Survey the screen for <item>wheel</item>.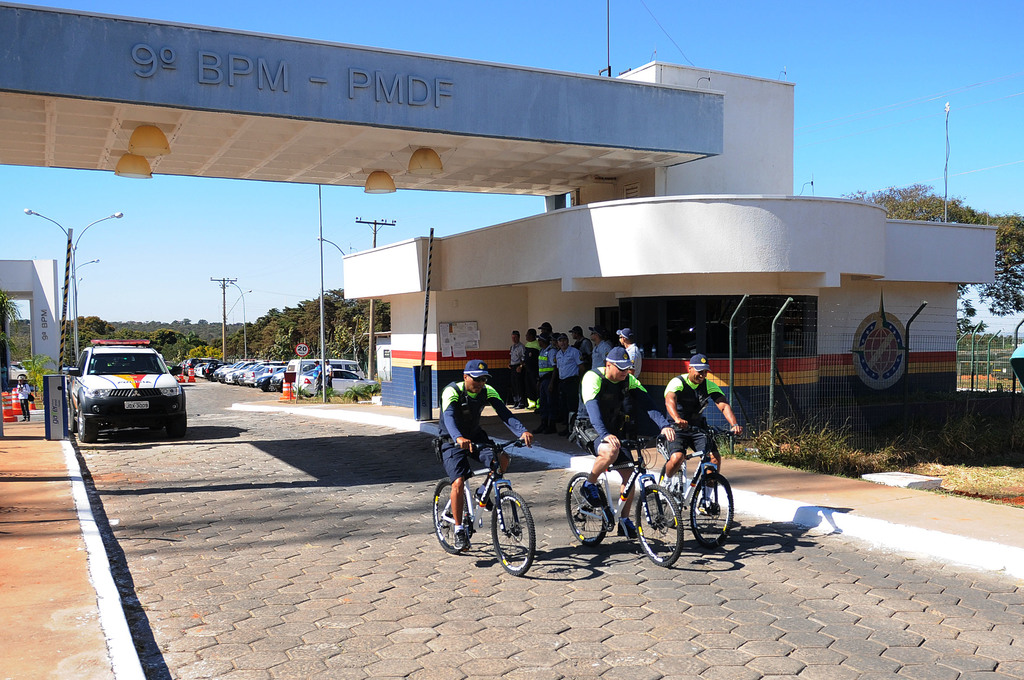
Survey found: <region>166, 411, 185, 439</region>.
